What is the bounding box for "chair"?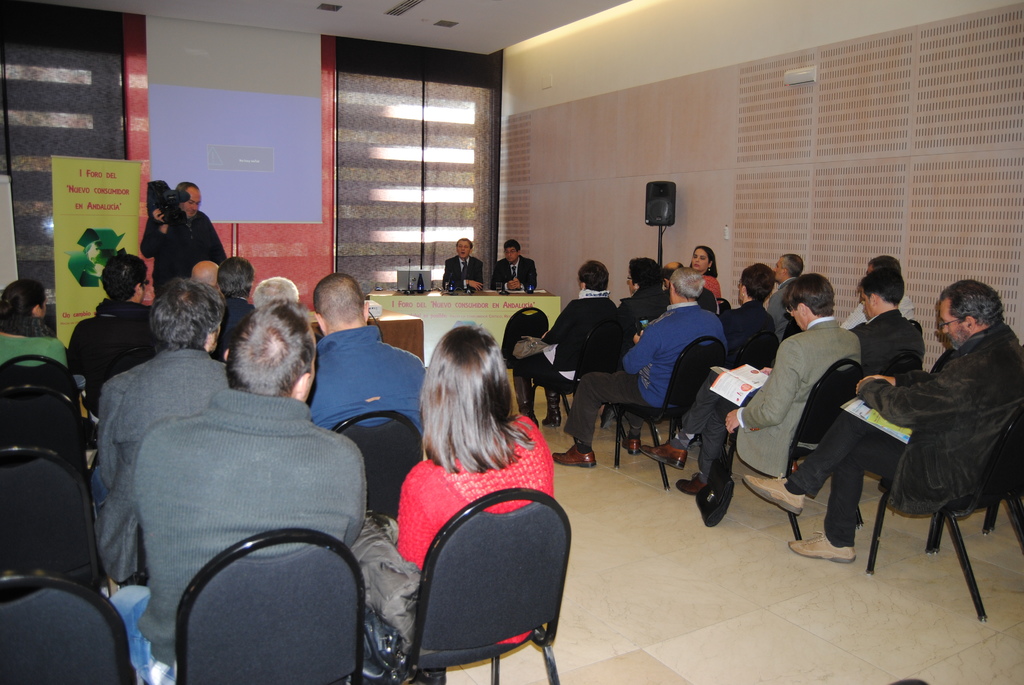
{"x1": 870, "y1": 368, "x2": 1017, "y2": 626}.
